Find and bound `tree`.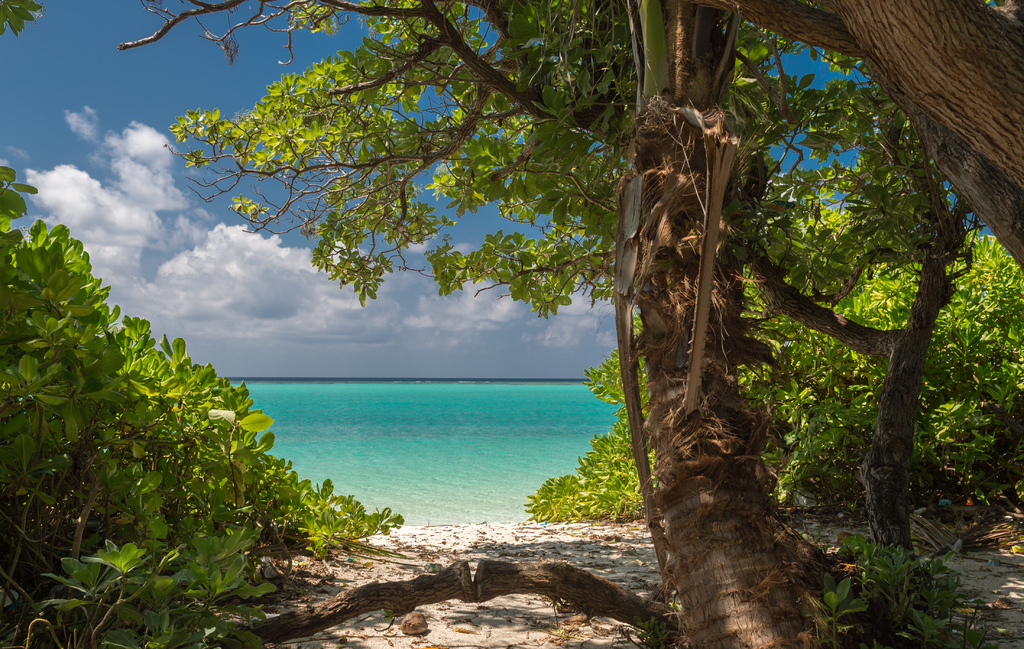
Bound: crop(71, 11, 972, 538).
